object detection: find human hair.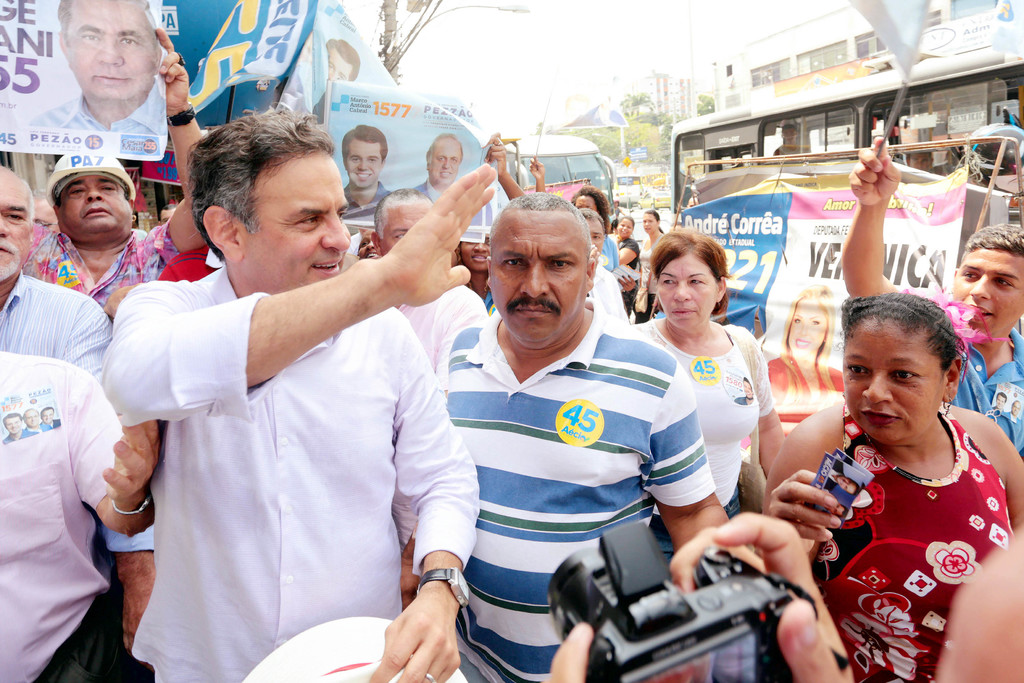
<region>24, 185, 35, 218</region>.
